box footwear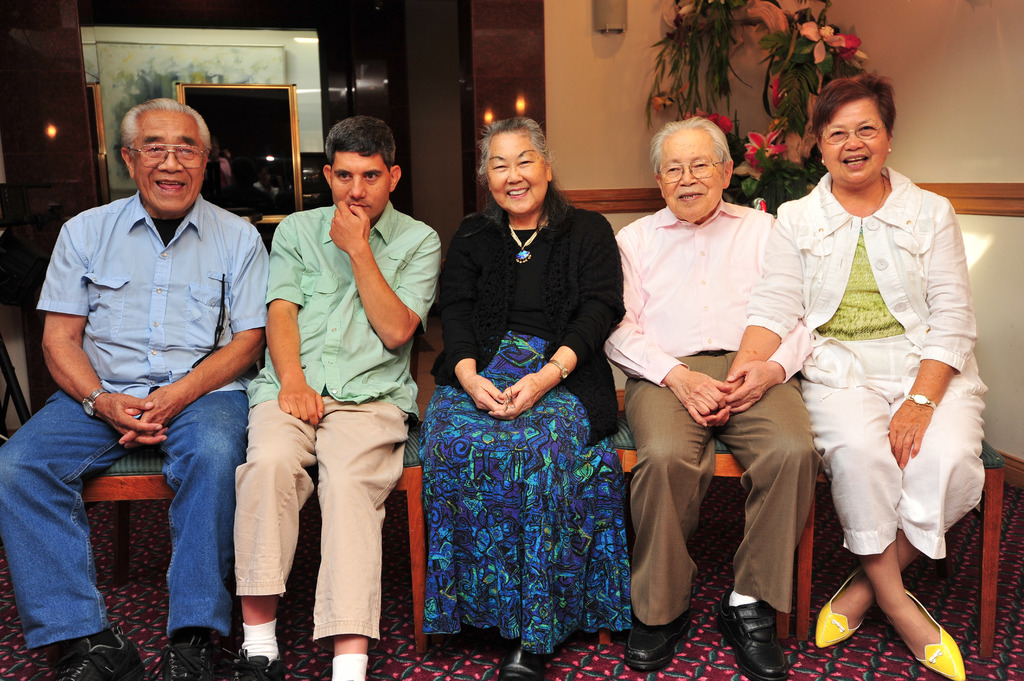
[left=733, top=593, right=799, bottom=669]
